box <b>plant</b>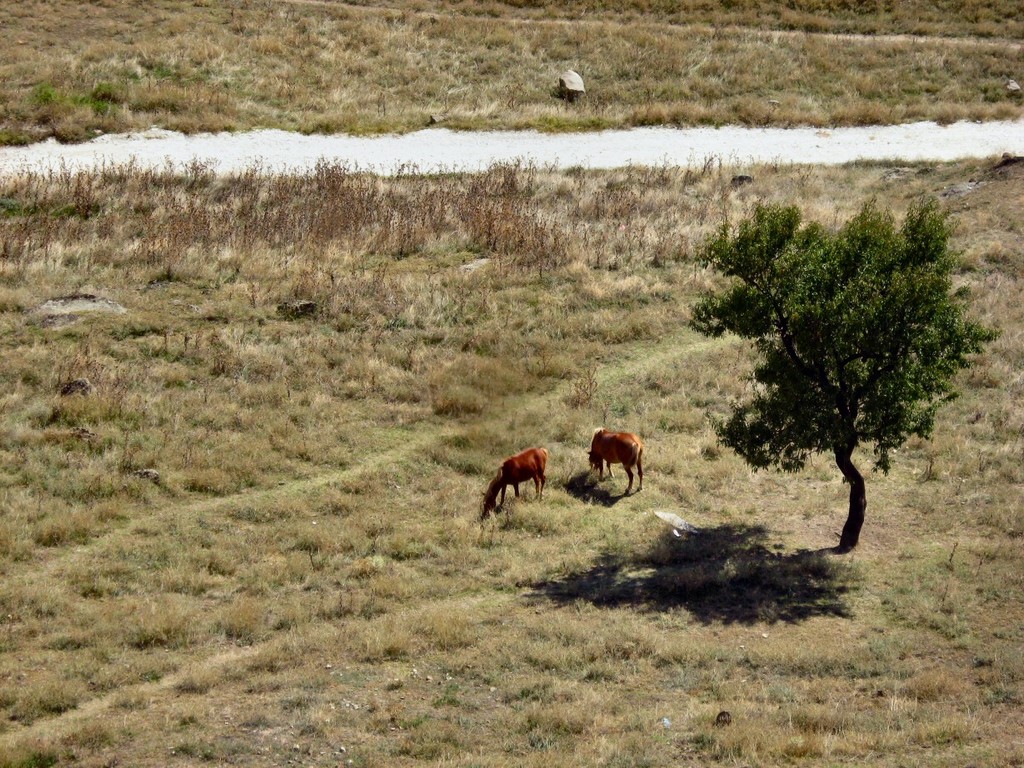
(left=501, top=209, right=567, bottom=270)
